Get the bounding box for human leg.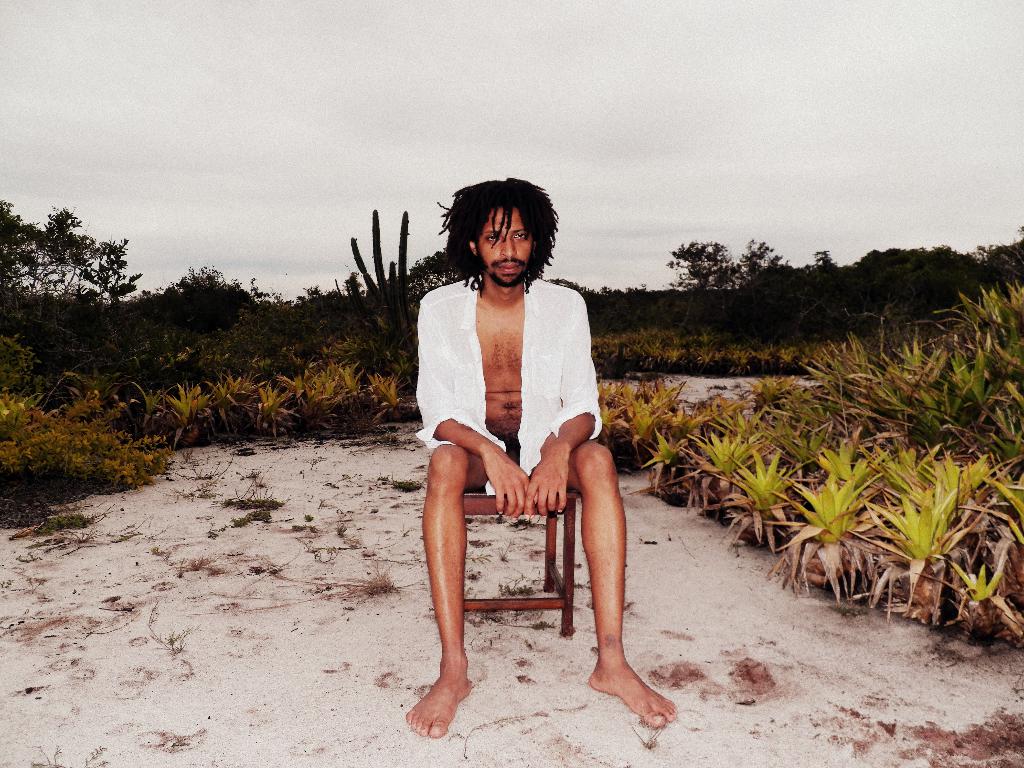
crop(560, 436, 674, 739).
